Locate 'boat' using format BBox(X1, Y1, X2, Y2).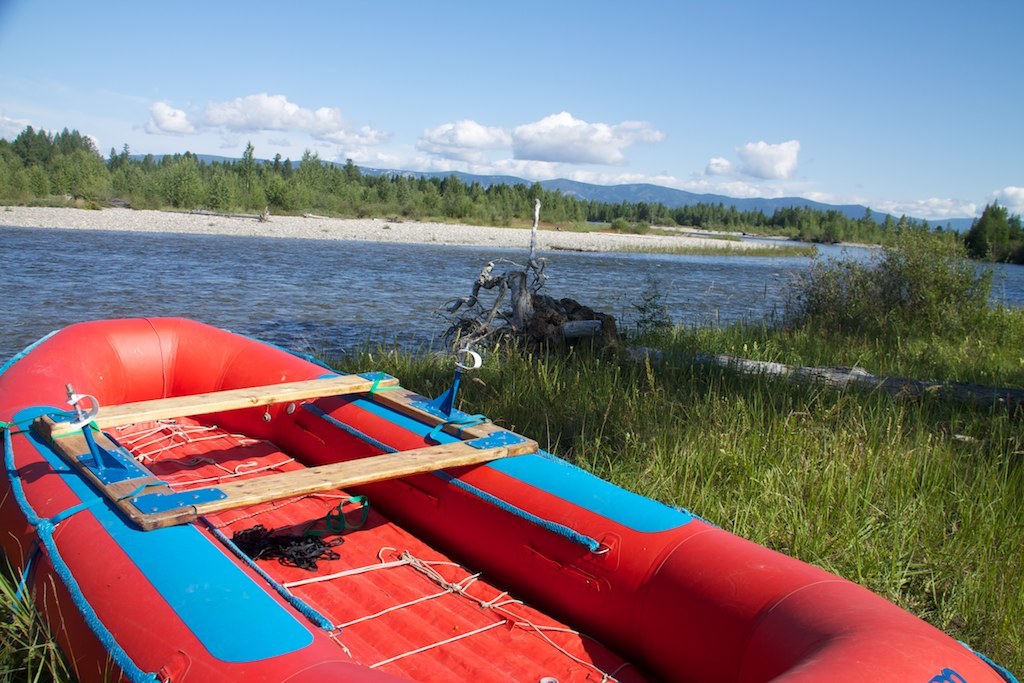
BBox(35, 312, 934, 682).
